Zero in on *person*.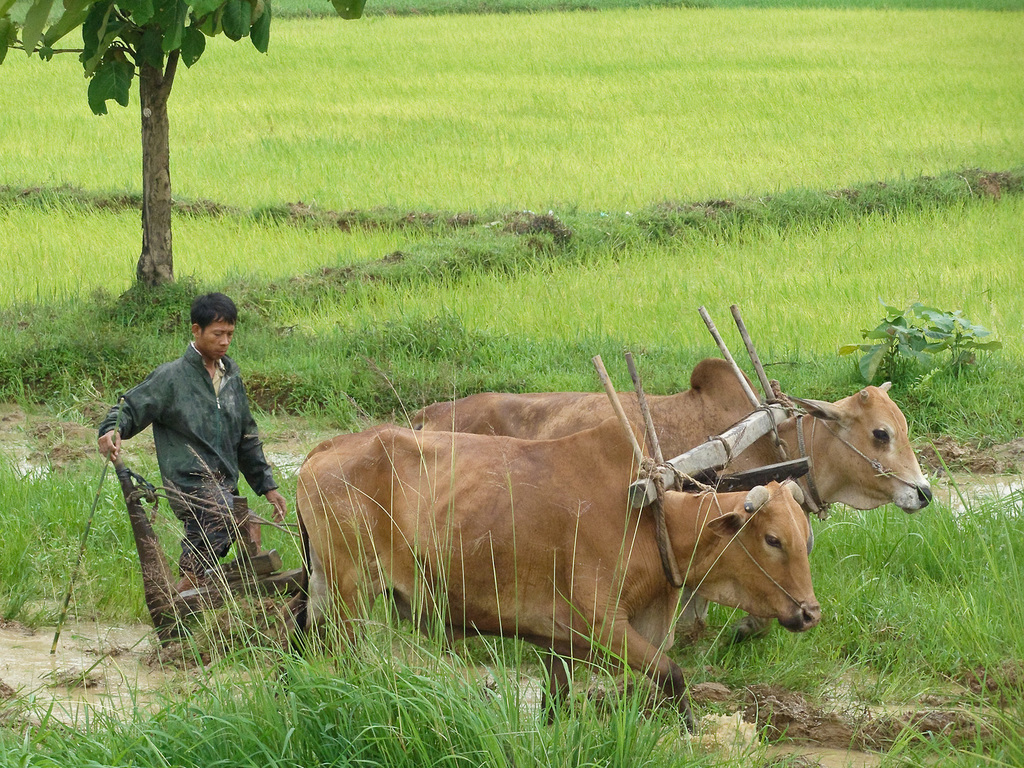
Zeroed in: [108, 266, 273, 673].
